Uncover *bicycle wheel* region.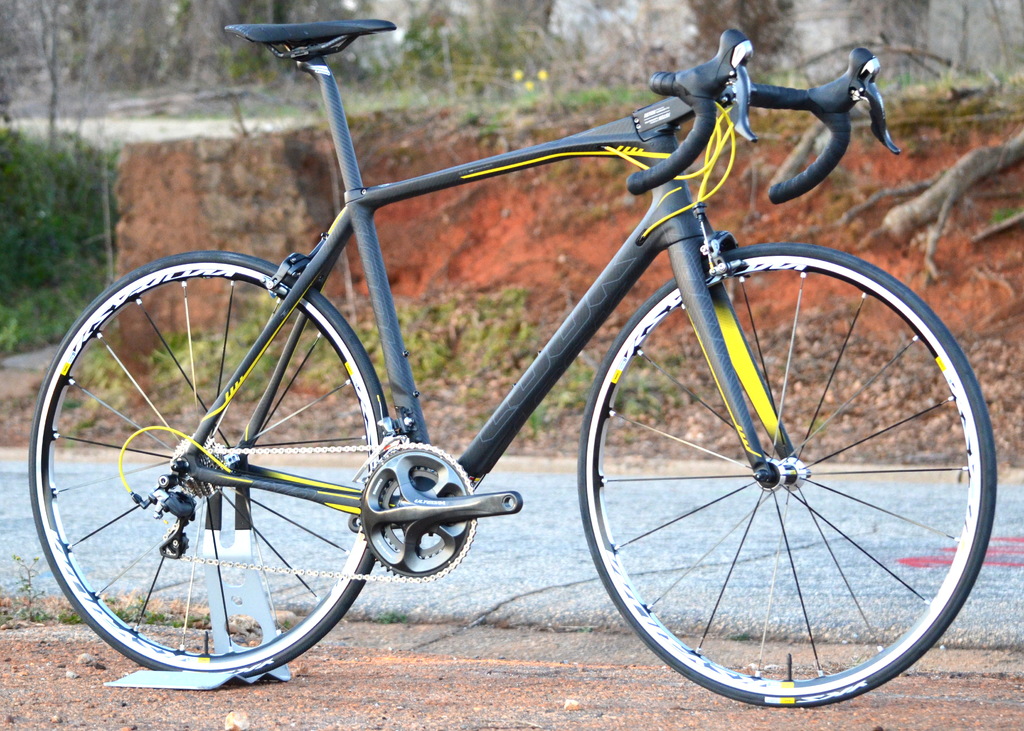
Uncovered: 35/270/392/692.
